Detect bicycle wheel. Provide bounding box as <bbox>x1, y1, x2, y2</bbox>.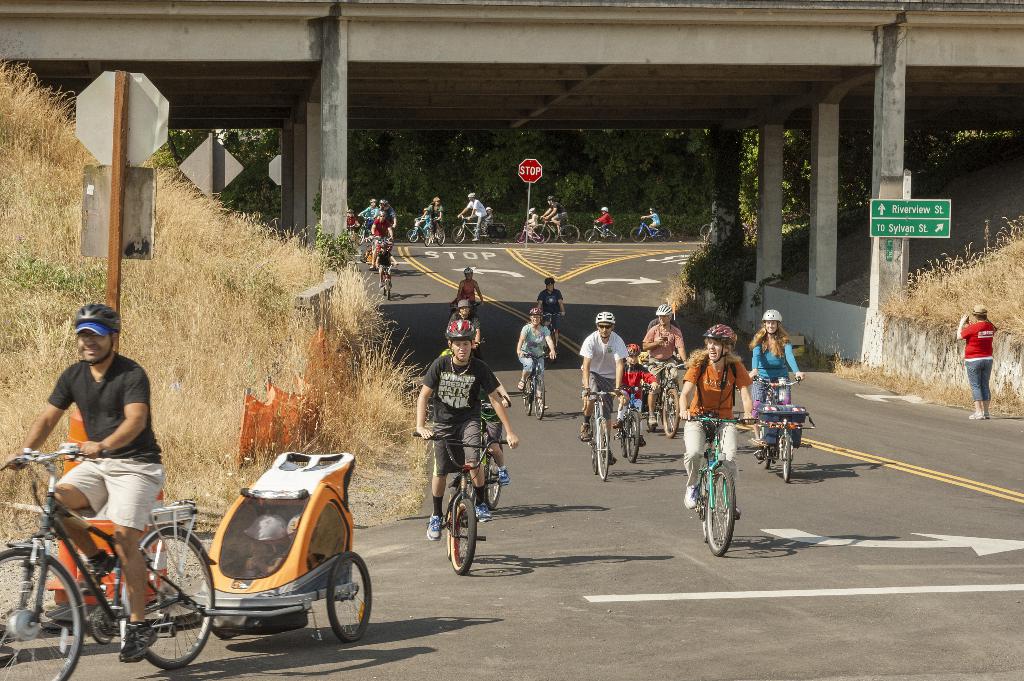
<bbox>648, 407, 659, 433</bbox>.
